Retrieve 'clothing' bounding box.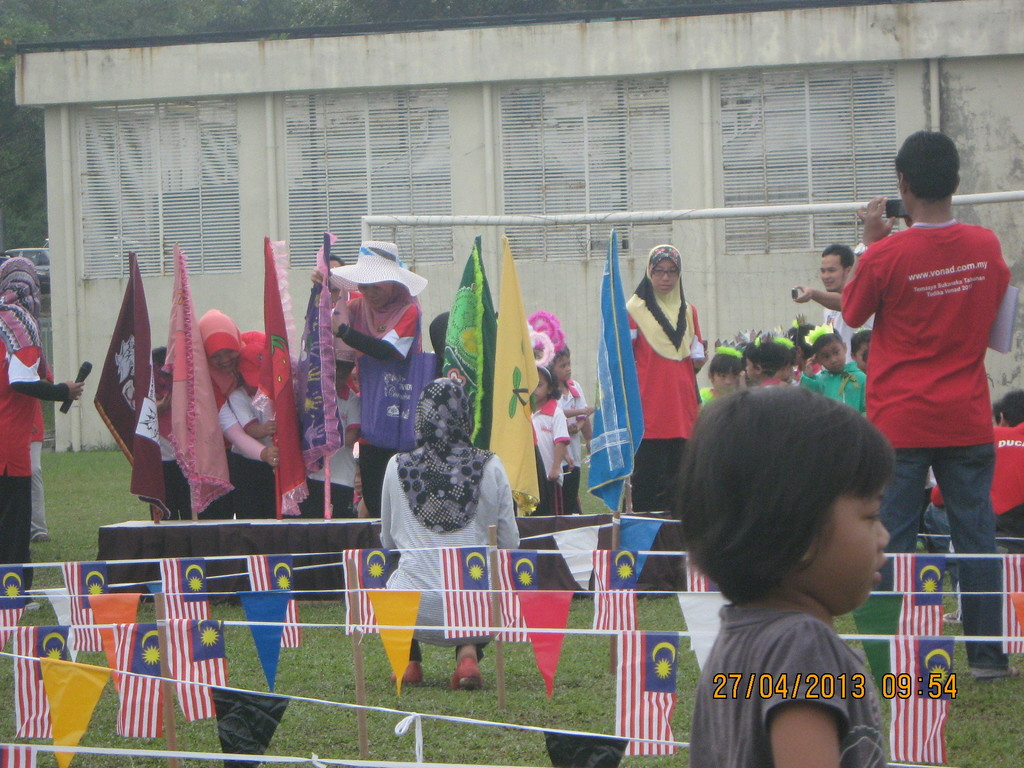
Bounding box: 843, 221, 1010, 668.
